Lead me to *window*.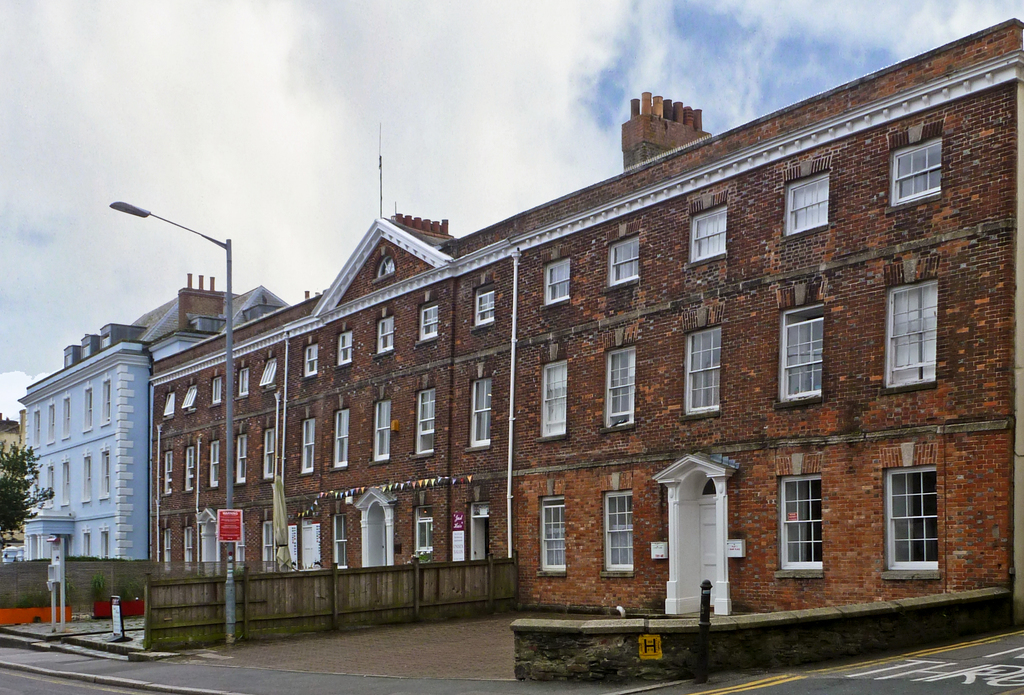
Lead to [left=303, top=416, right=317, bottom=471].
